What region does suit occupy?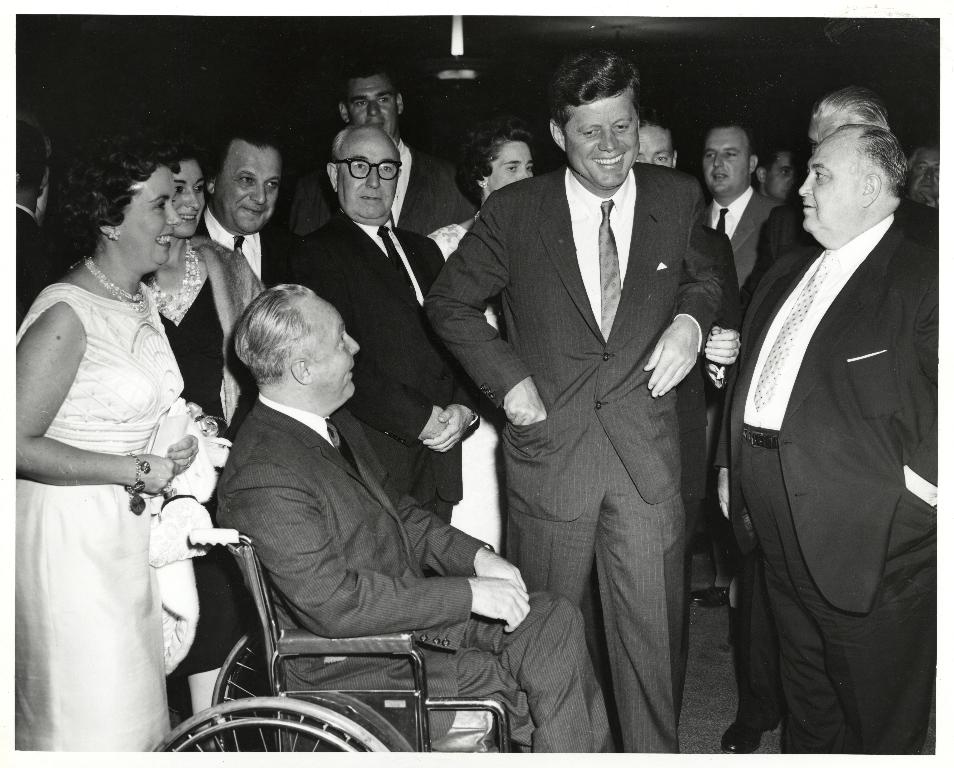
bbox=(278, 212, 479, 521).
